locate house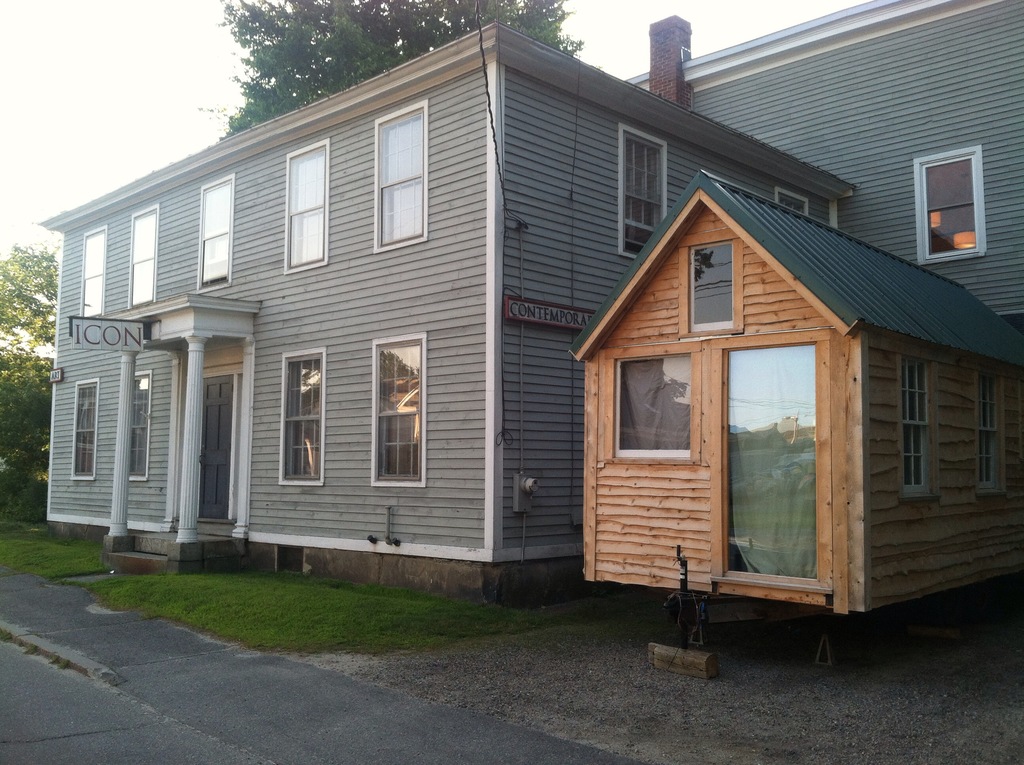
bbox(616, 4, 1023, 311)
